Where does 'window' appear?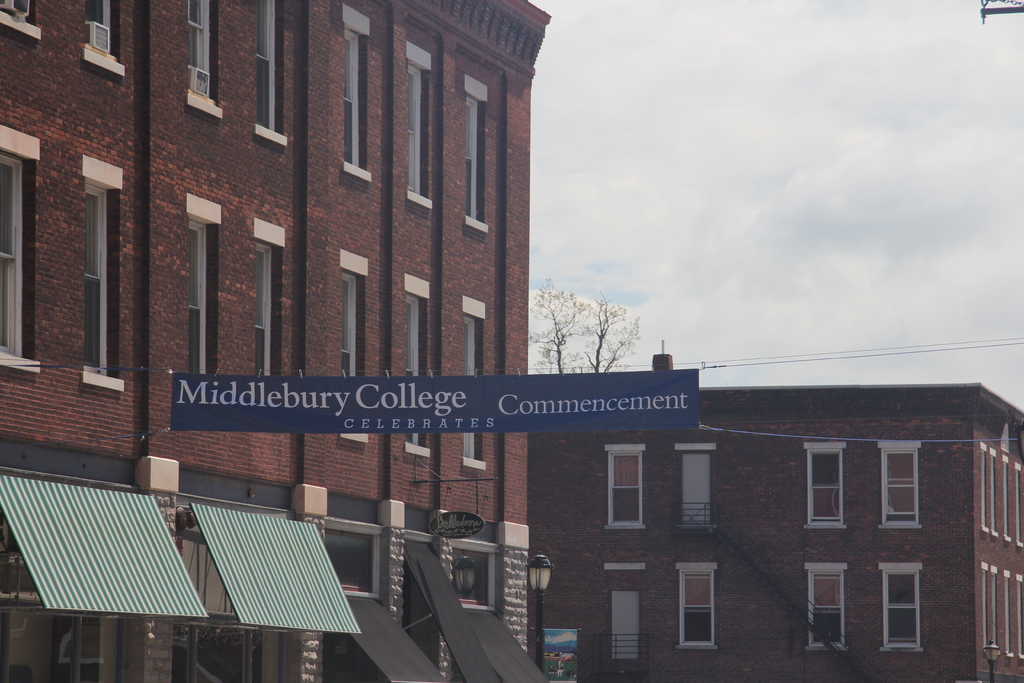
Appears at box(804, 563, 849, 652).
